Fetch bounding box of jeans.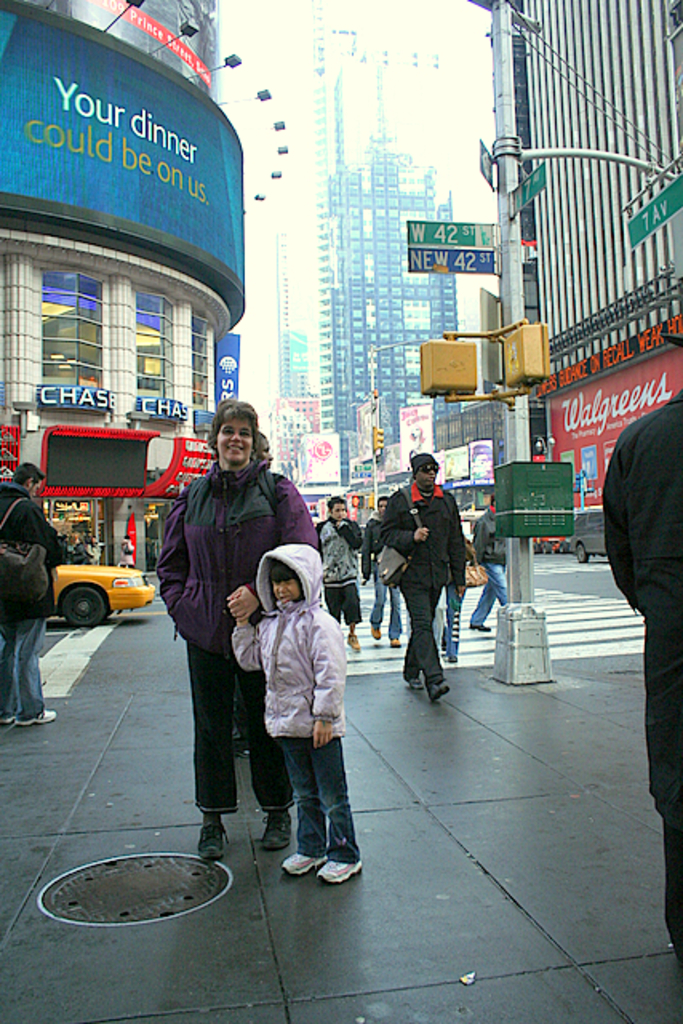
Bbox: rect(0, 602, 51, 733).
